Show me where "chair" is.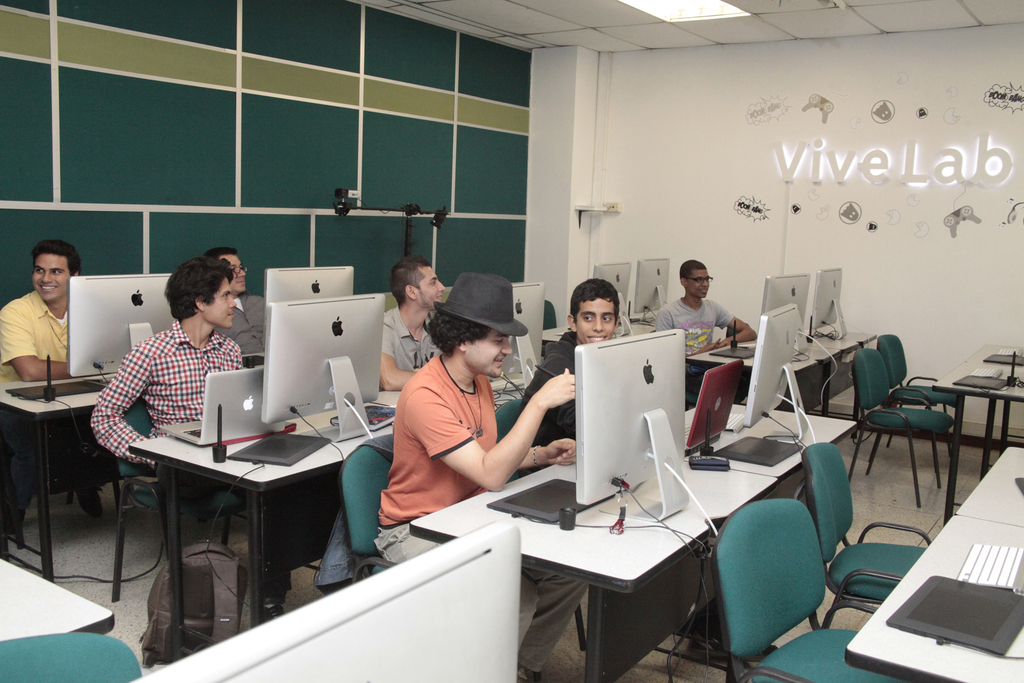
"chair" is at (left=490, top=397, right=549, bottom=483).
